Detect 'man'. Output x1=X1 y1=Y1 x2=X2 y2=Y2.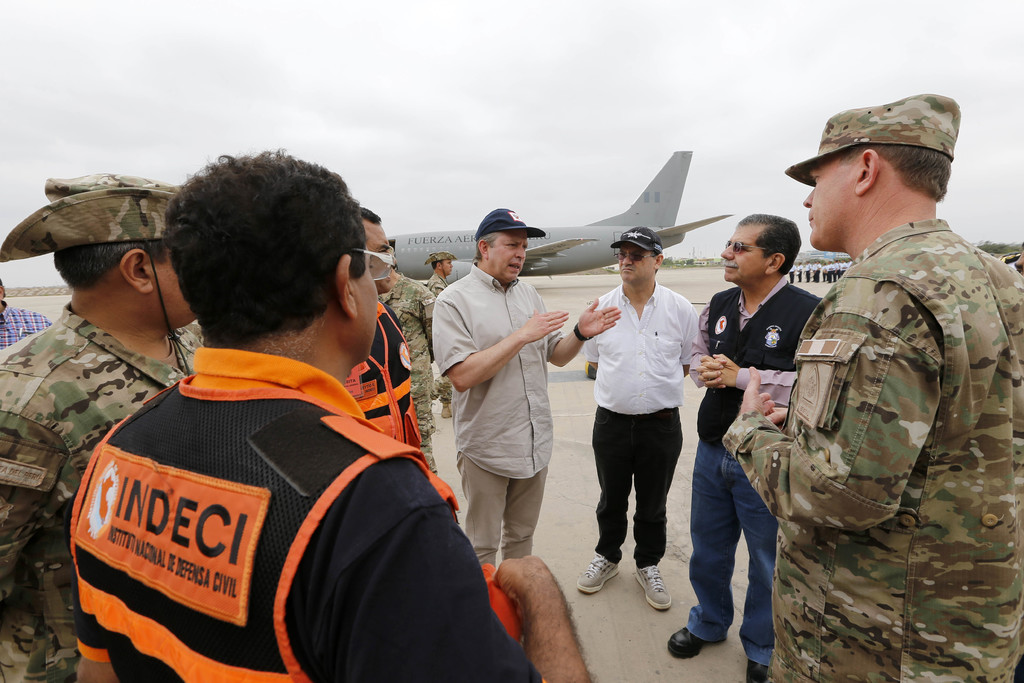
x1=723 y1=97 x2=1023 y2=682.
